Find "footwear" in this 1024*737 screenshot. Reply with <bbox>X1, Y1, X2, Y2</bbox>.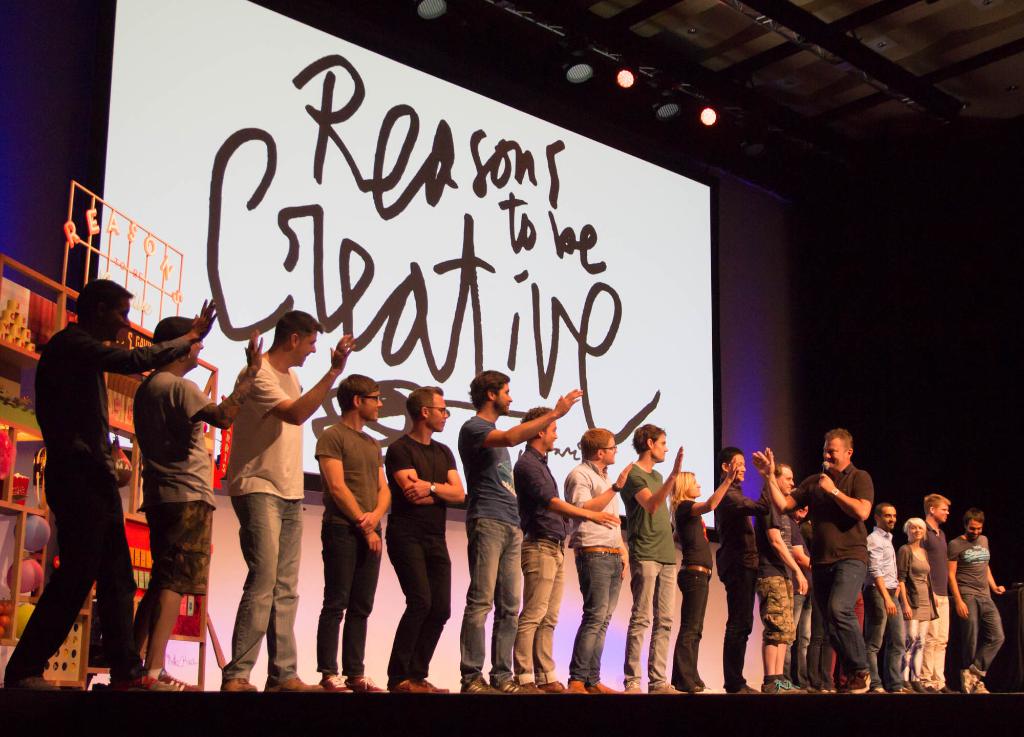
<bbox>260, 677, 322, 689</bbox>.
